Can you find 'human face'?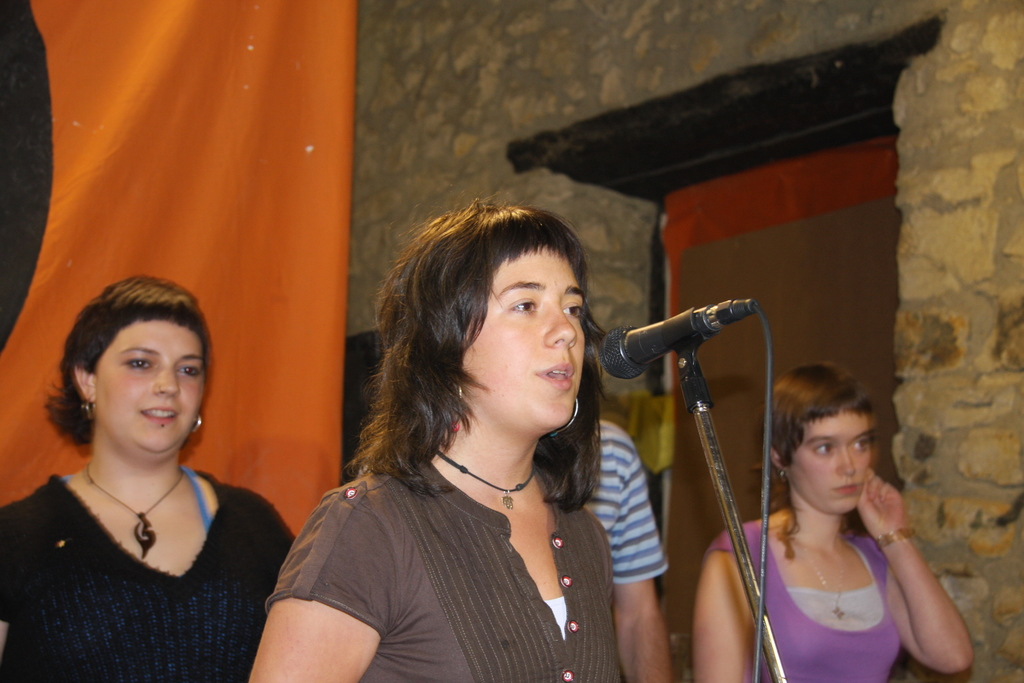
Yes, bounding box: [x1=95, y1=323, x2=207, y2=453].
